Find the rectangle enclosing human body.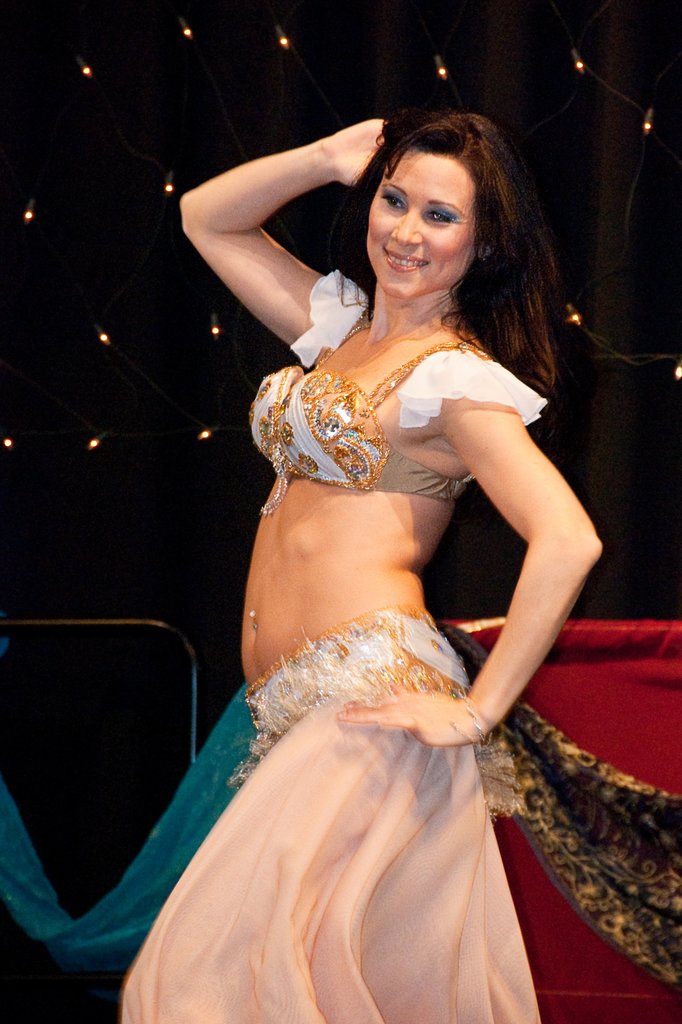
bbox=[118, 99, 681, 1023].
